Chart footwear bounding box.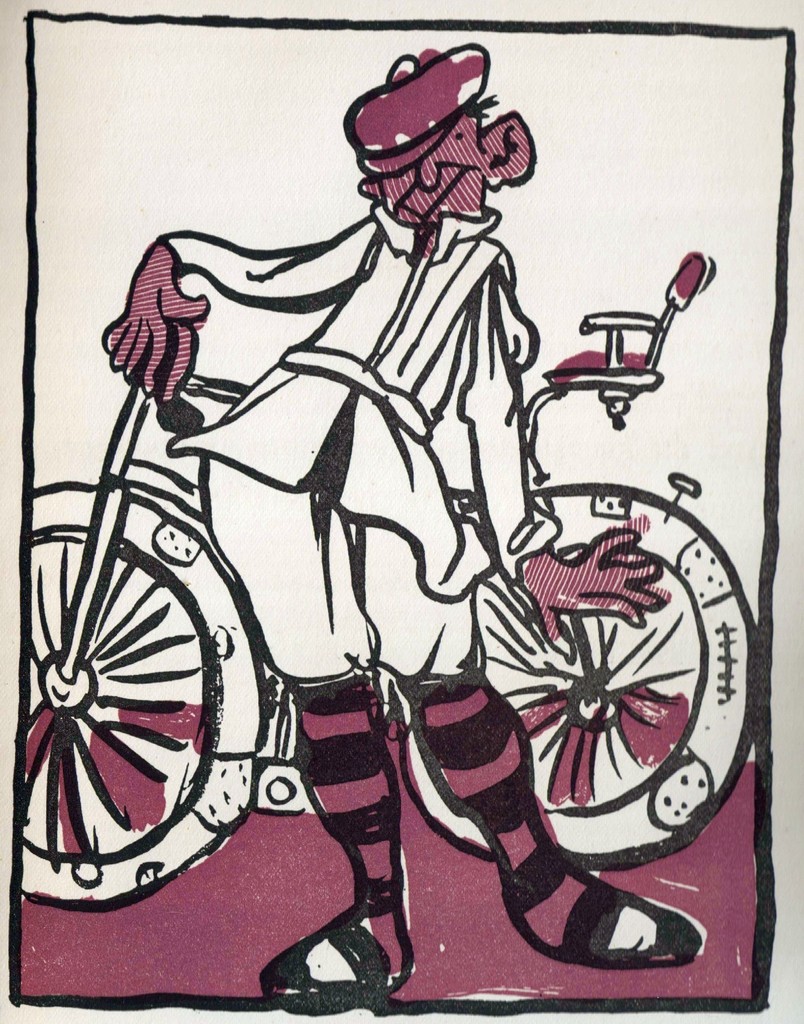
Charted: {"x1": 263, "y1": 886, "x2": 419, "y2": 1005}.
